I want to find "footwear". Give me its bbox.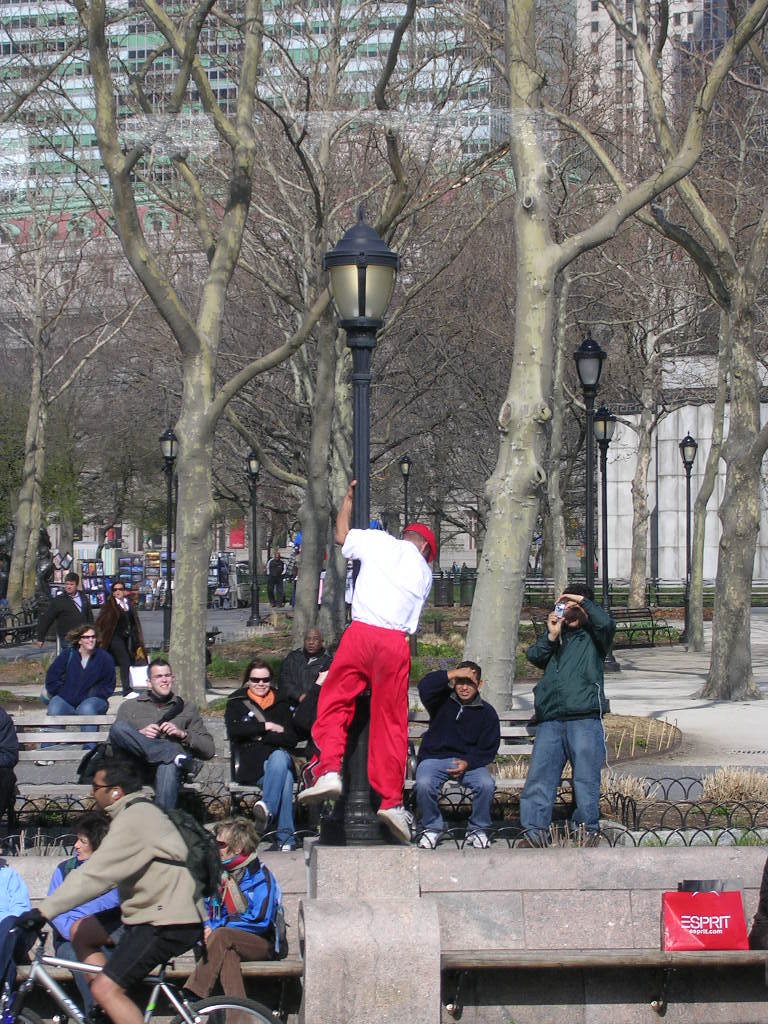
<region>254, 798, 266, 838</region>.
